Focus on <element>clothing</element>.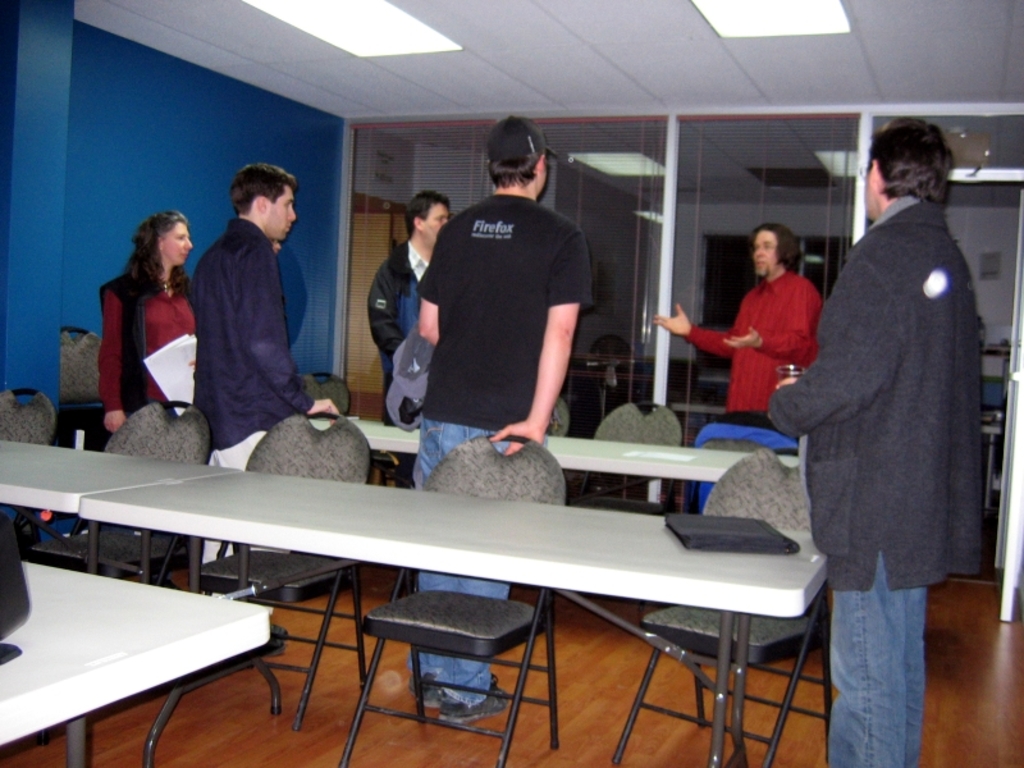
Focused at crop(413, 184, 595, 704).
